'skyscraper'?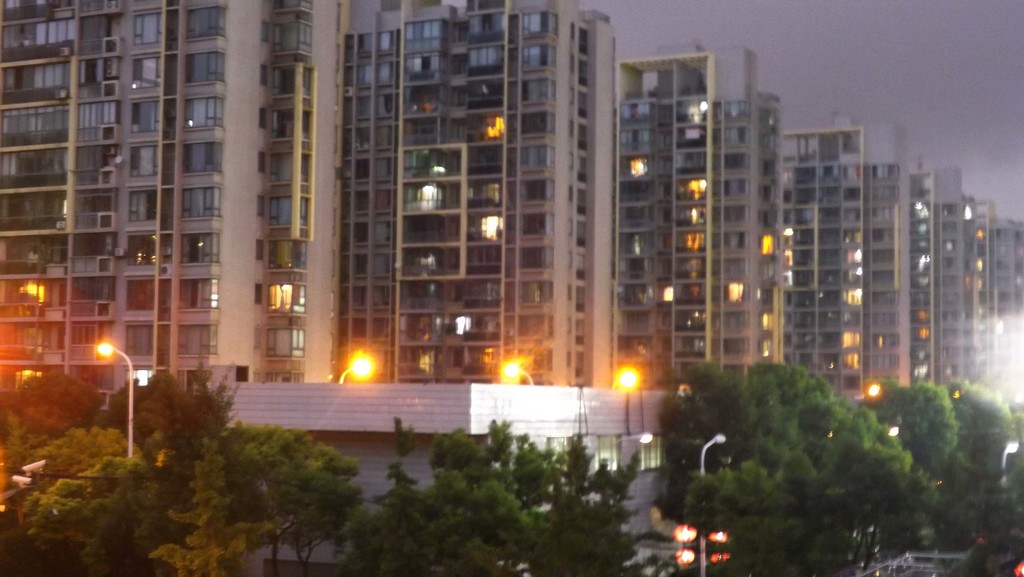
region(911, 164, 993, 386)
